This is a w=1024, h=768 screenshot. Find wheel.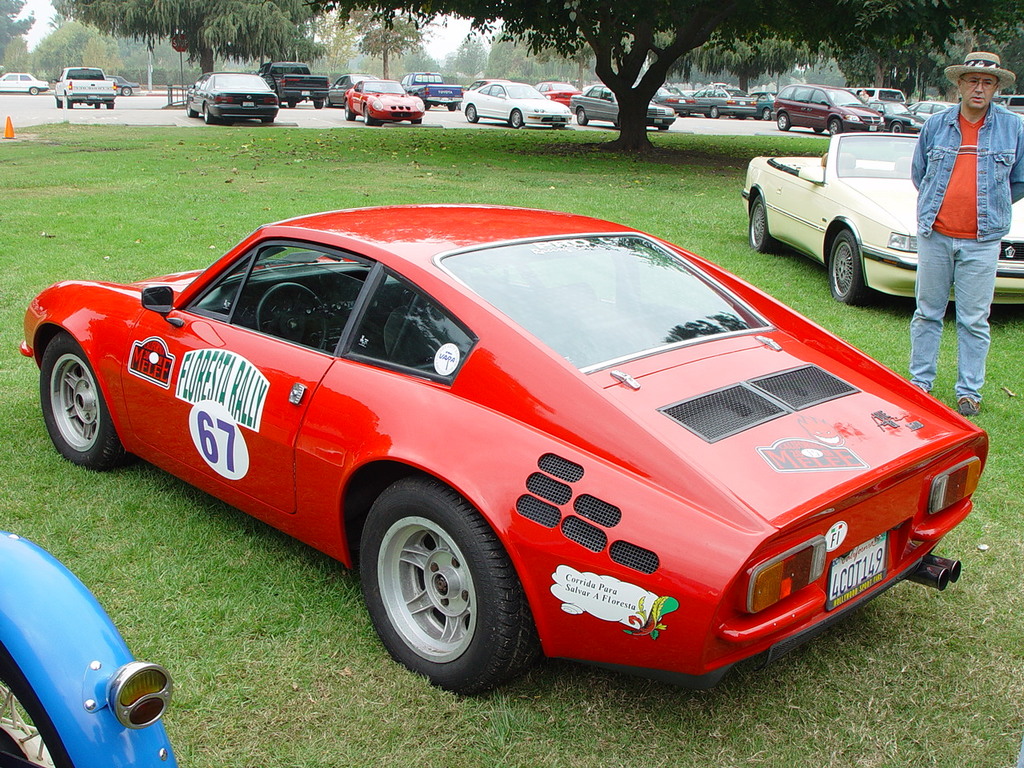
Bounding box: (x1=257, y1=282, x2=328, y2=346).
